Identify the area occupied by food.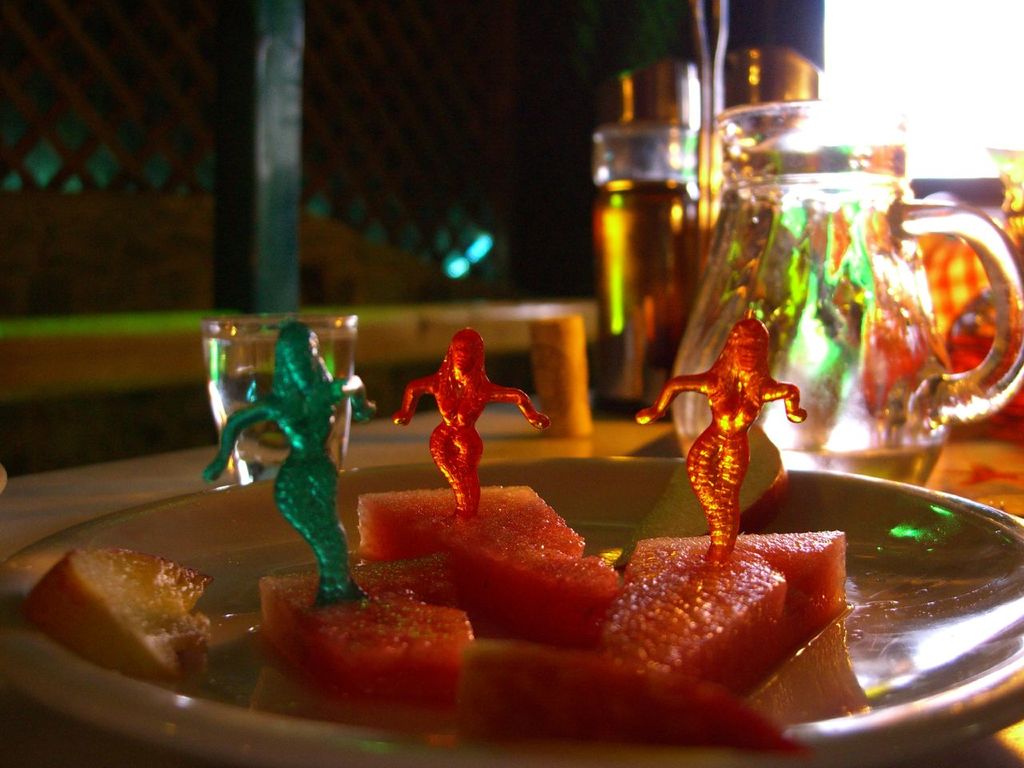
Area: crop(359, 481, 619, 655).
